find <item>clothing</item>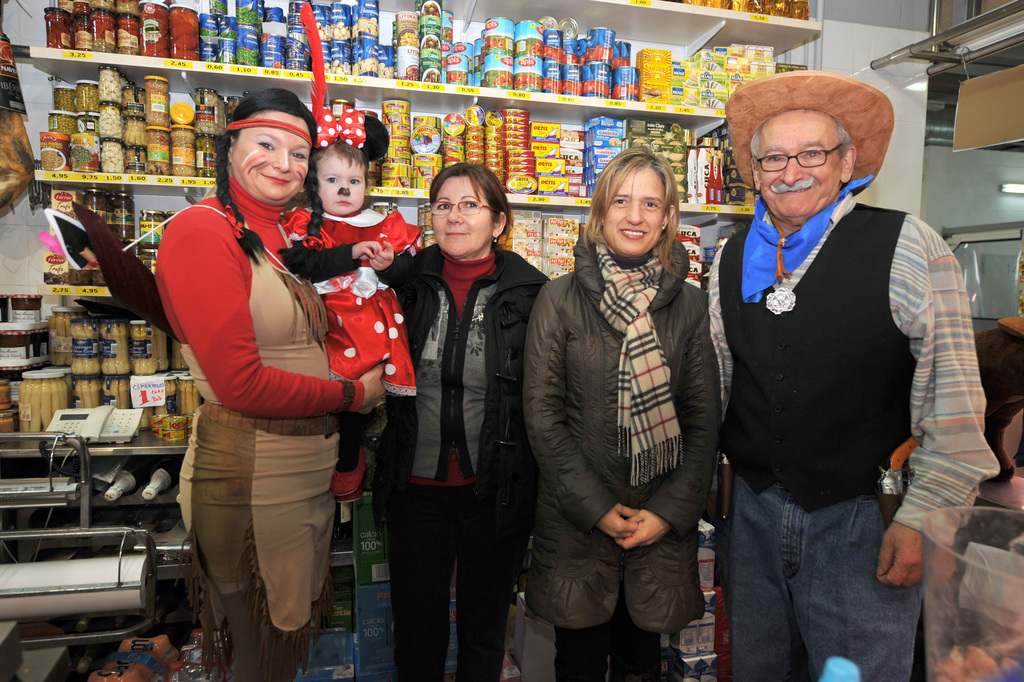
Rect(370, 245, 551, 681)
